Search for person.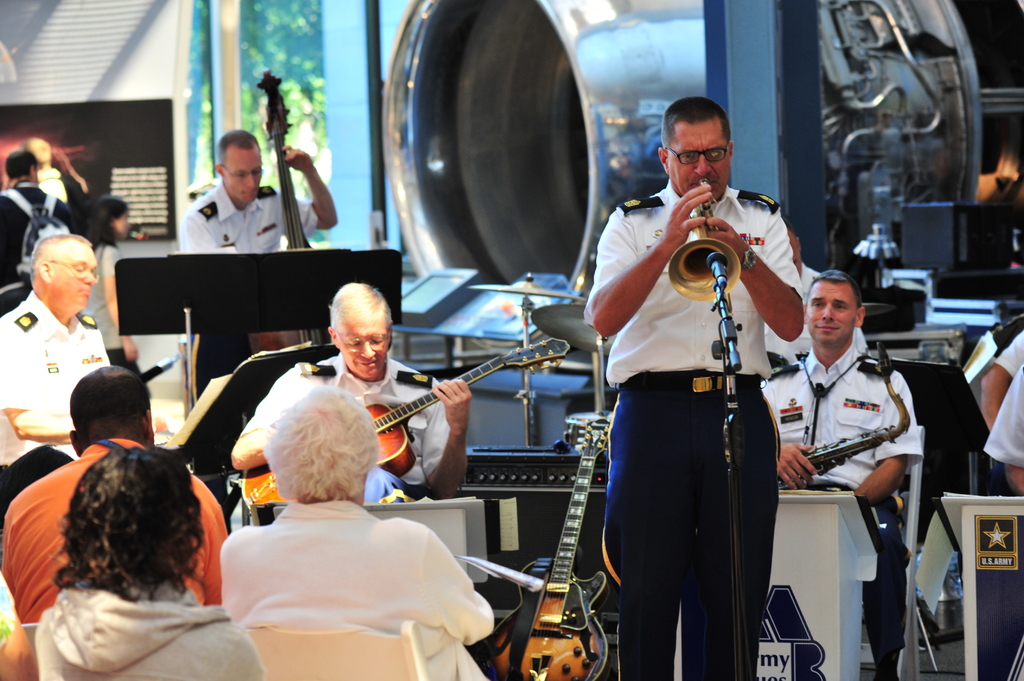
Found at box(81, 189, 162, 440).
